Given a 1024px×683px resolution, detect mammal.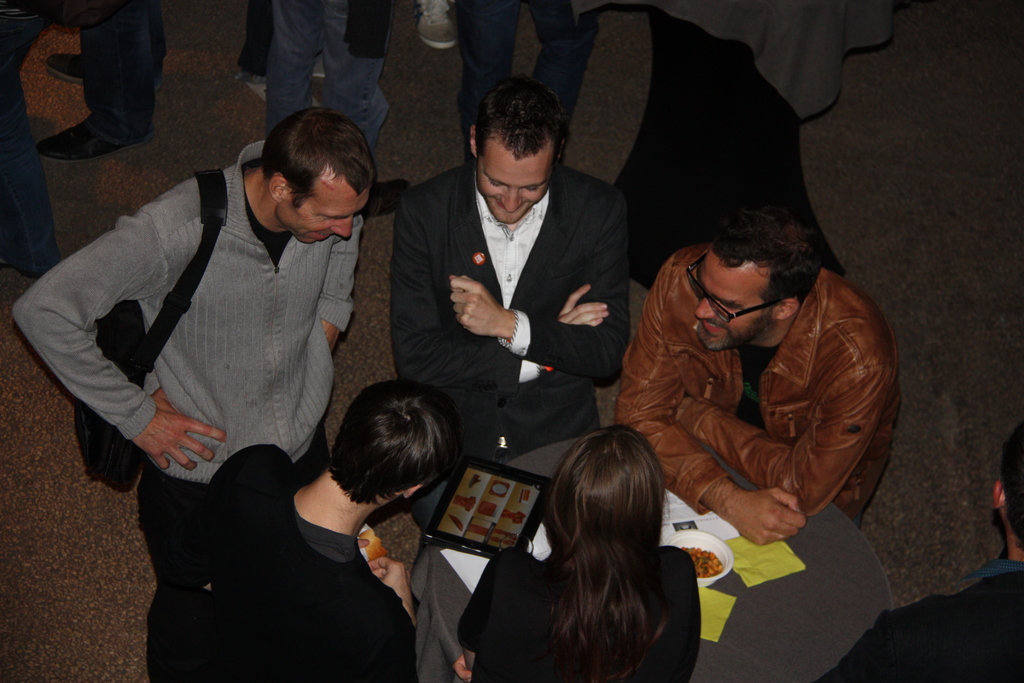
{"x1": 610, "y1": 0, "x2": 846, "y2": 288}.
